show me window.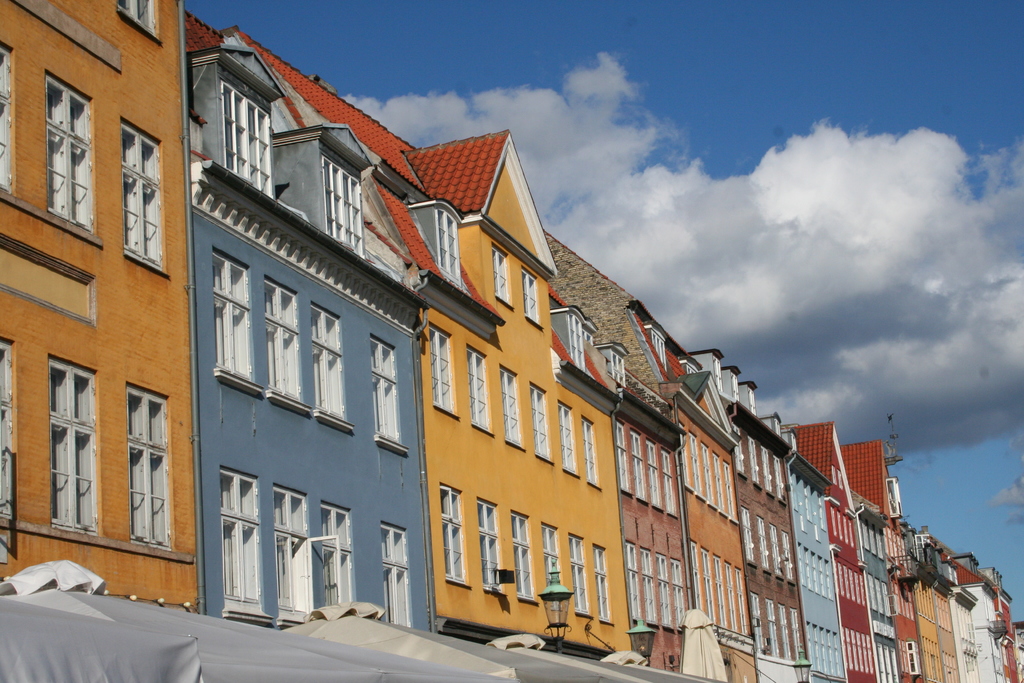
window is here: 583, 421, 600, 485.
